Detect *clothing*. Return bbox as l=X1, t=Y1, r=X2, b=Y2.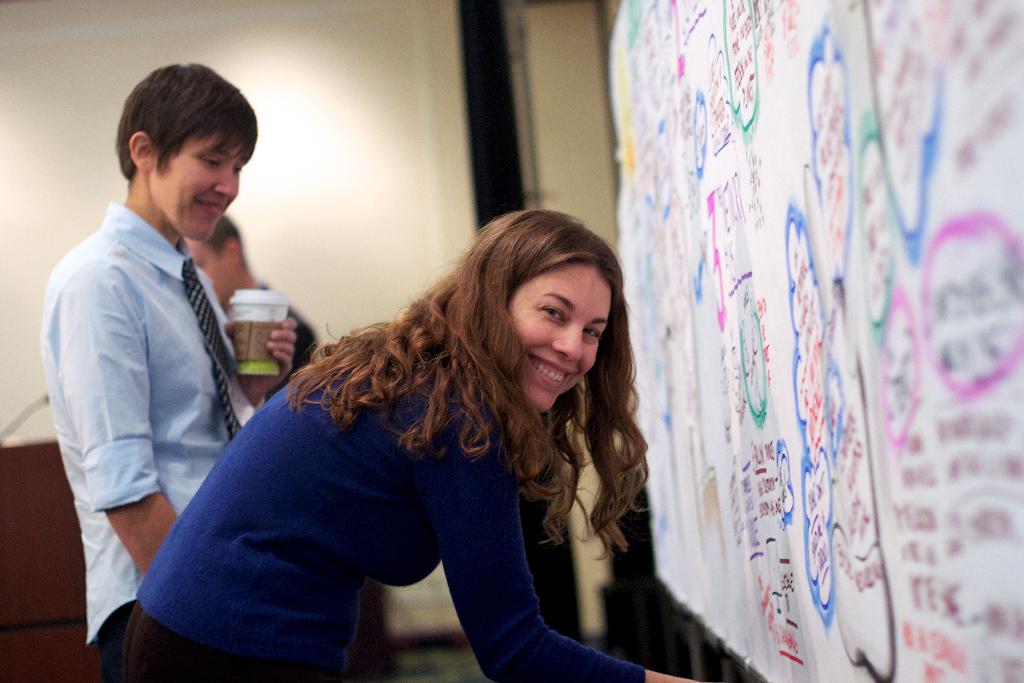
l=104, t=608, r=283, b=682.
